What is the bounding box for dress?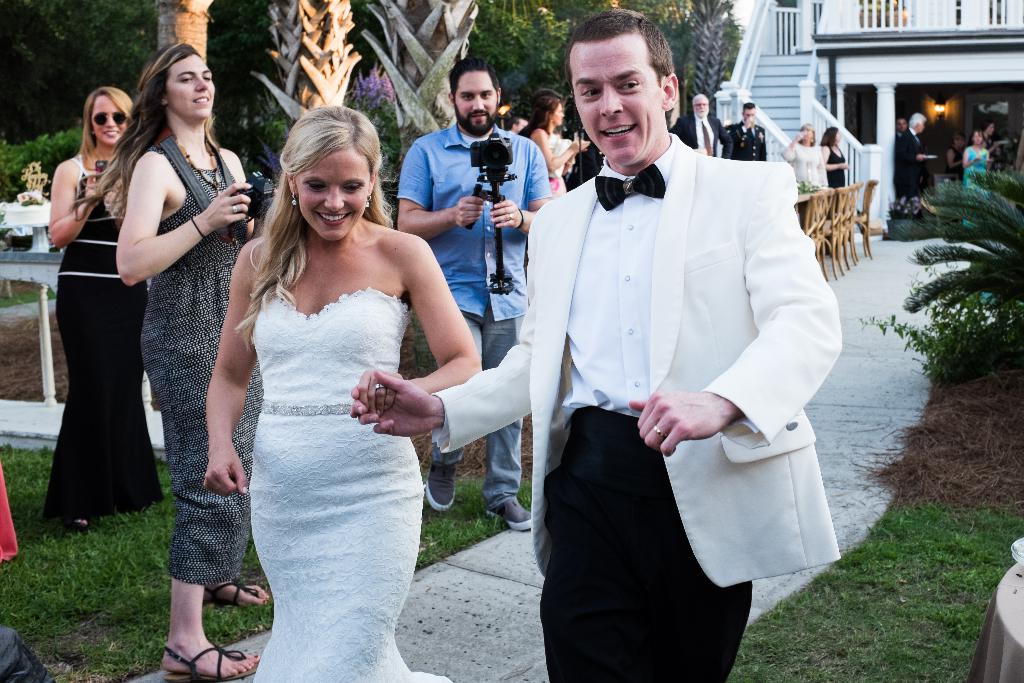
bbox=(248, 283, 454, 682).
